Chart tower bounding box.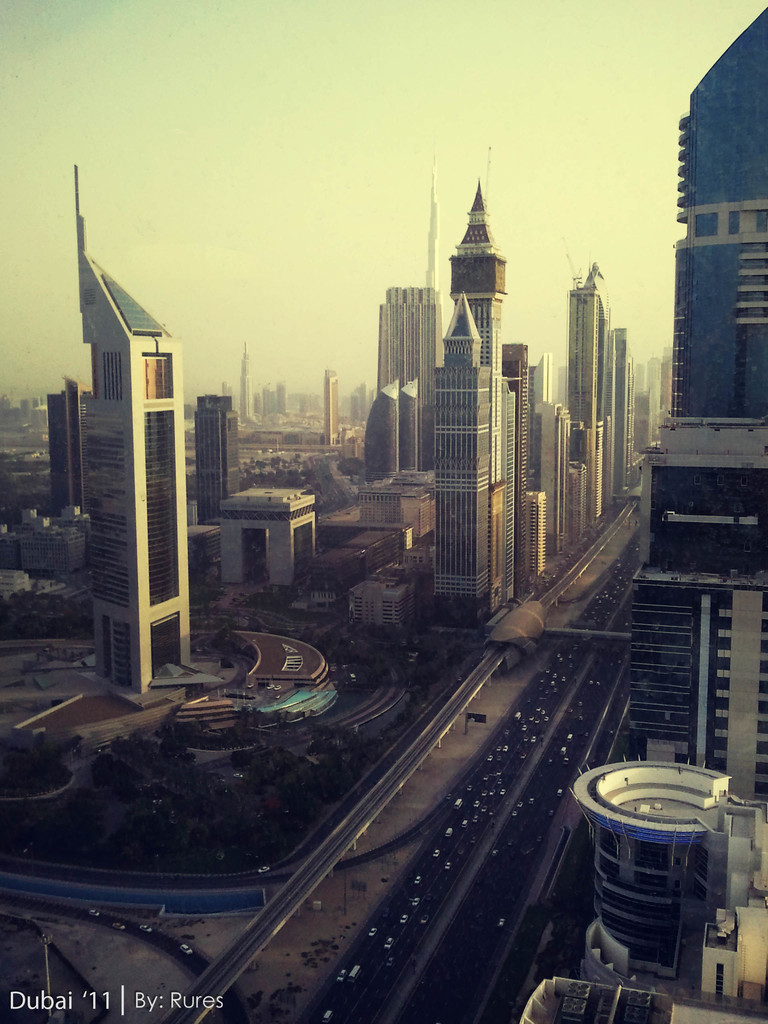
Charted: bbox=[320, 365, 338, 449].
